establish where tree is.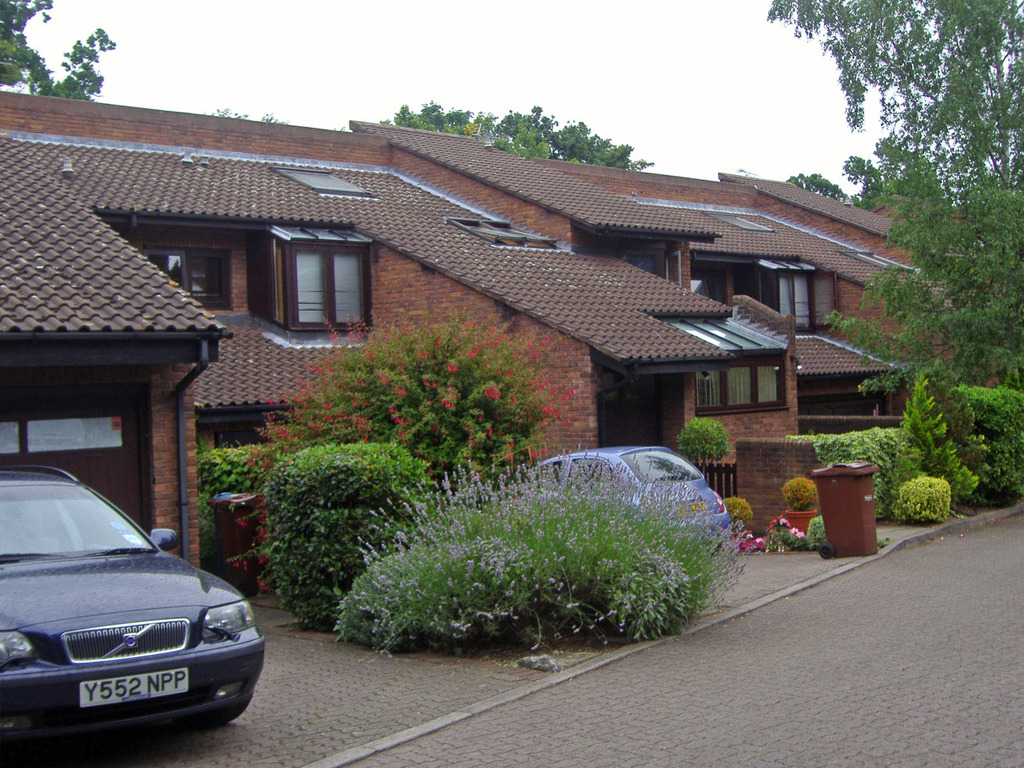
Established at 765 0 1023 388.
